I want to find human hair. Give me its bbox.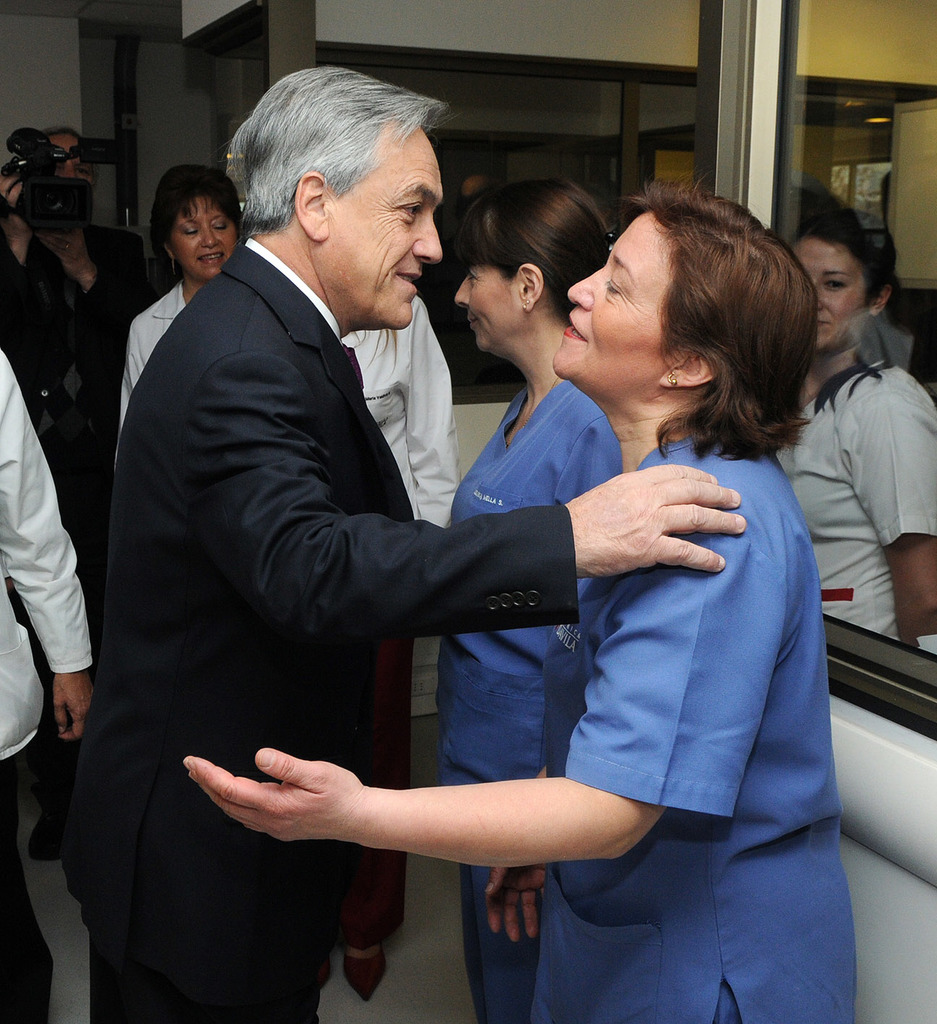
40, 126, 99, 179.
